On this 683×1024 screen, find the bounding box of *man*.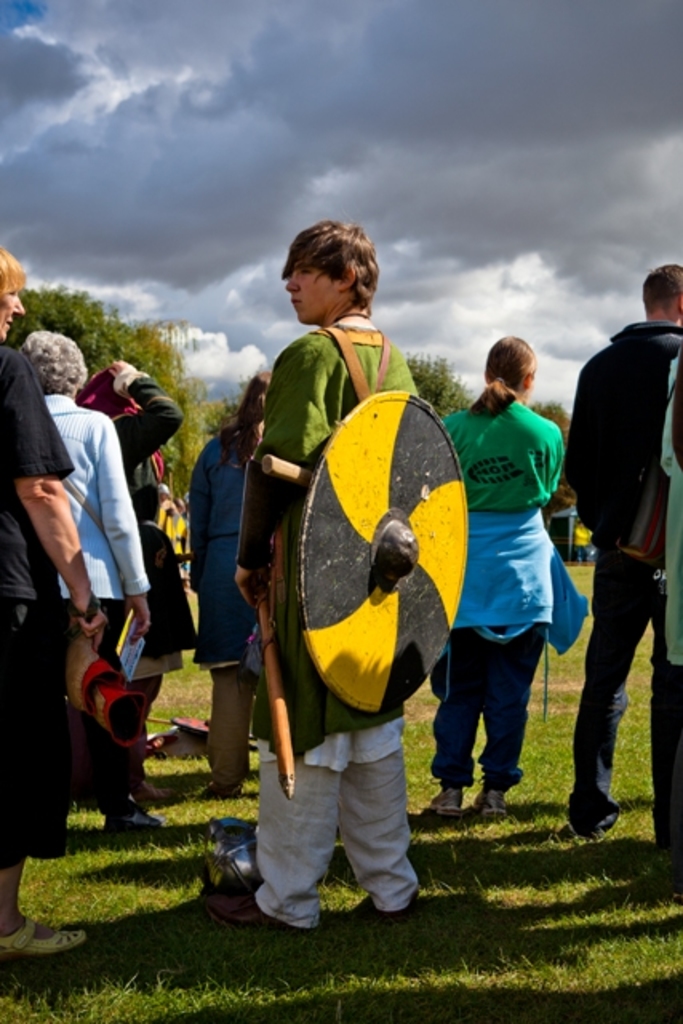
Bounding box: [198, 206, 437, 923].
